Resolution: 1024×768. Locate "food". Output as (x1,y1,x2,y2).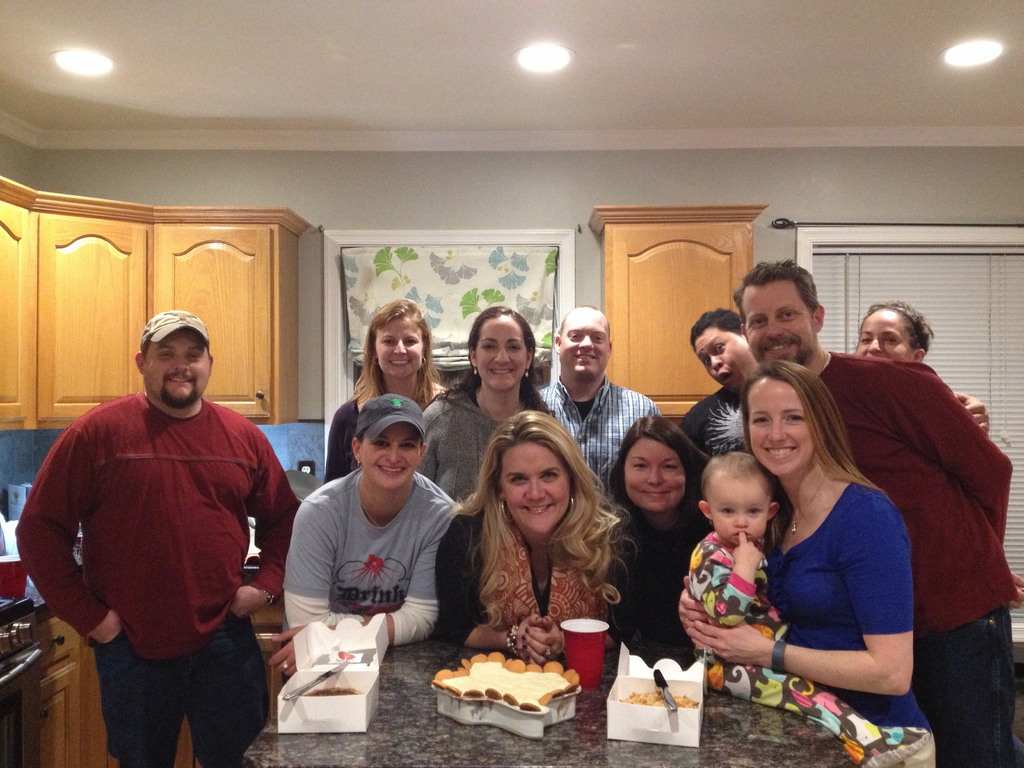
(435,650,572,722).
